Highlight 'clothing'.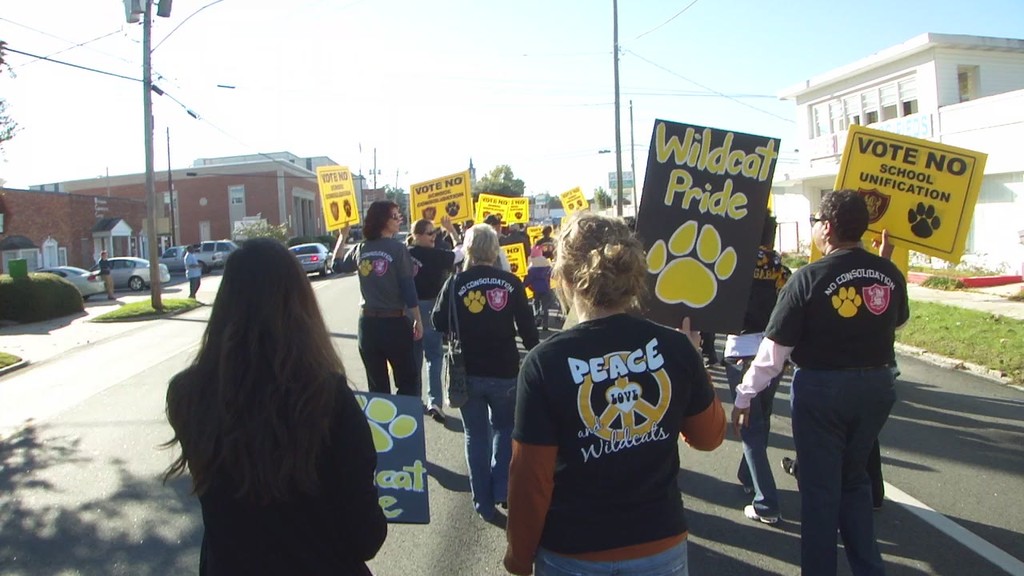
Highlighted region: 98 255 114 297.
